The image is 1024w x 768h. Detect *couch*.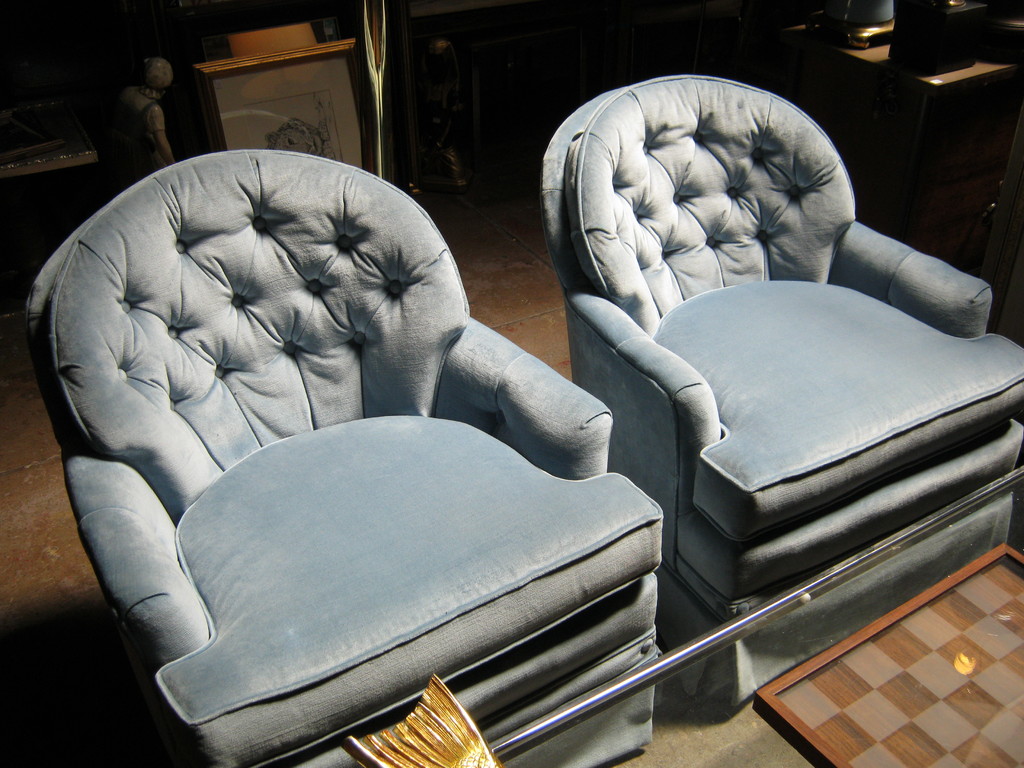
Detection: box(525, 181, 1023, 681).
